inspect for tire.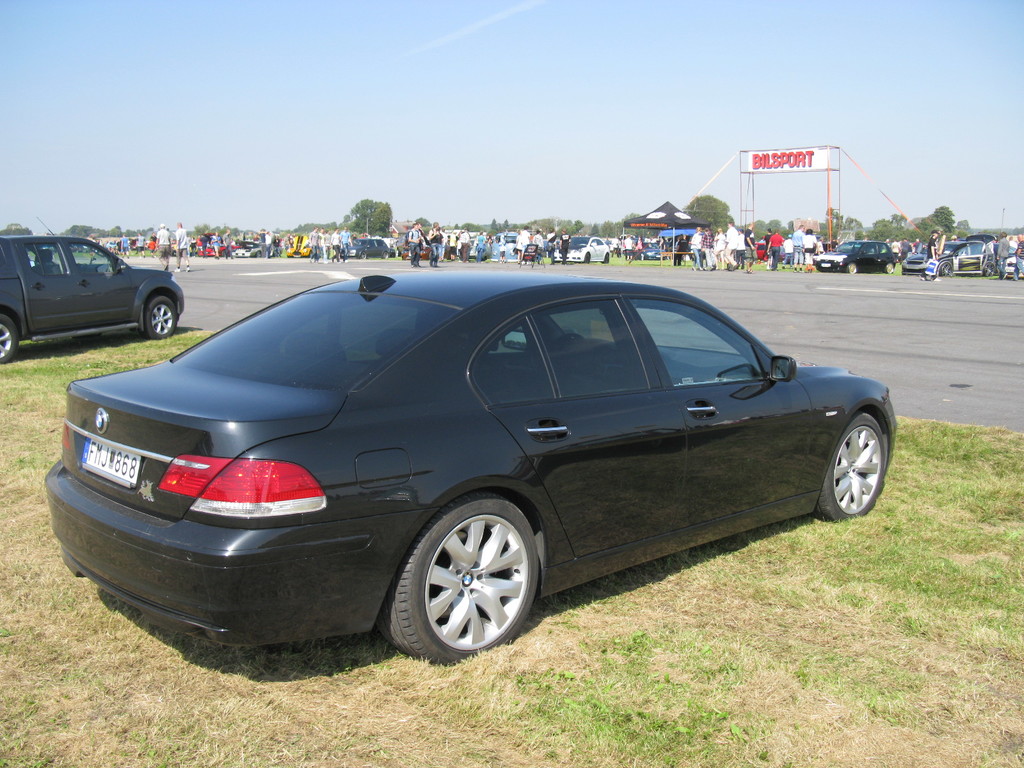
Inspection: (380, 248, 388, 259).
